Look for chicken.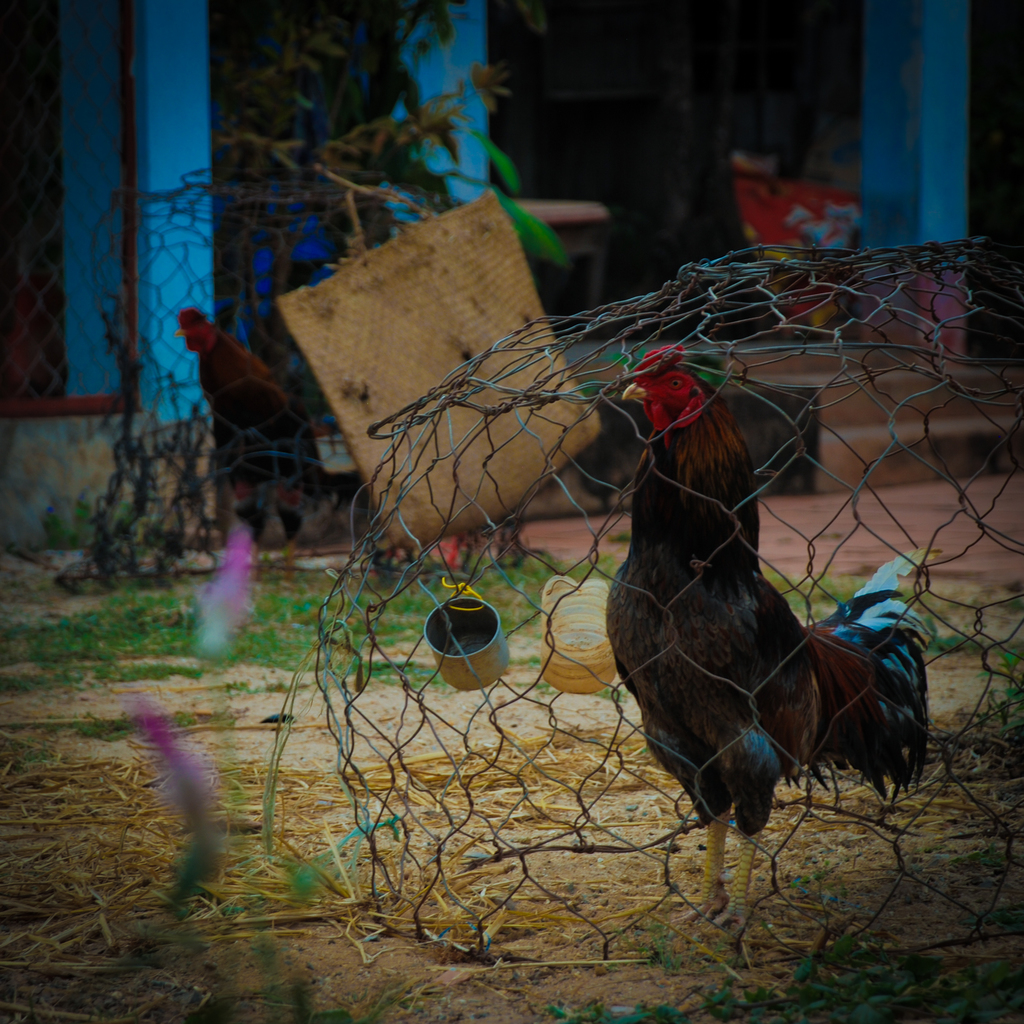
Found: bbox=[556, 341, 934, 852].
